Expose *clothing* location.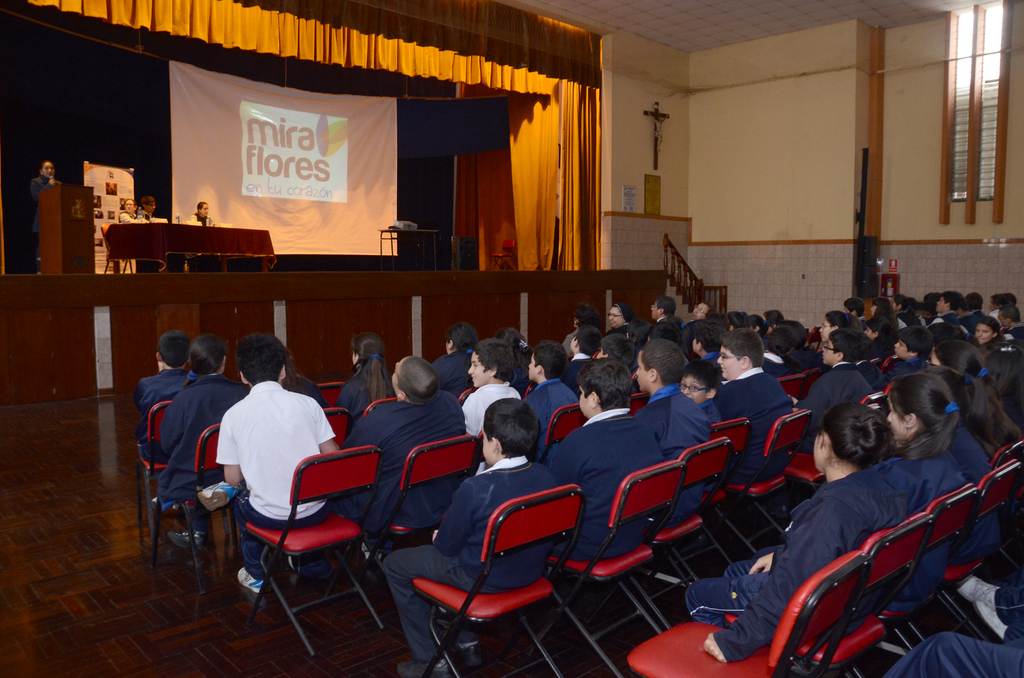
Exposed at locate(761, 353, 792, 375).
